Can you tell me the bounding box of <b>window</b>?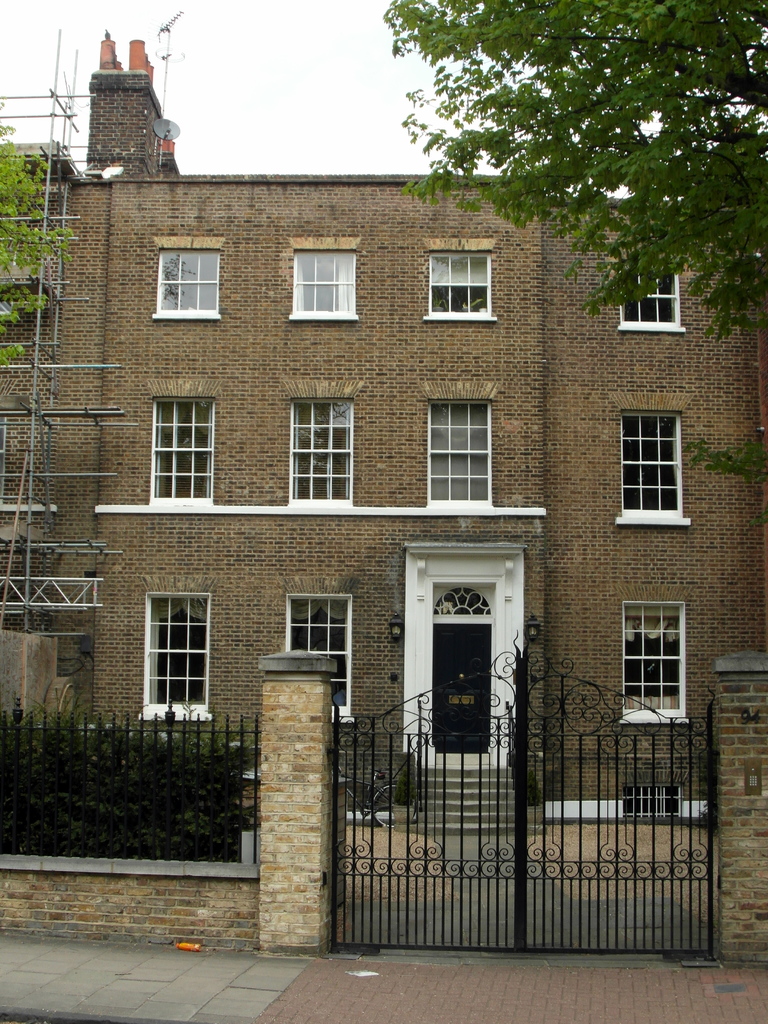
(left=288, top=592, right=356, bottom=721).
